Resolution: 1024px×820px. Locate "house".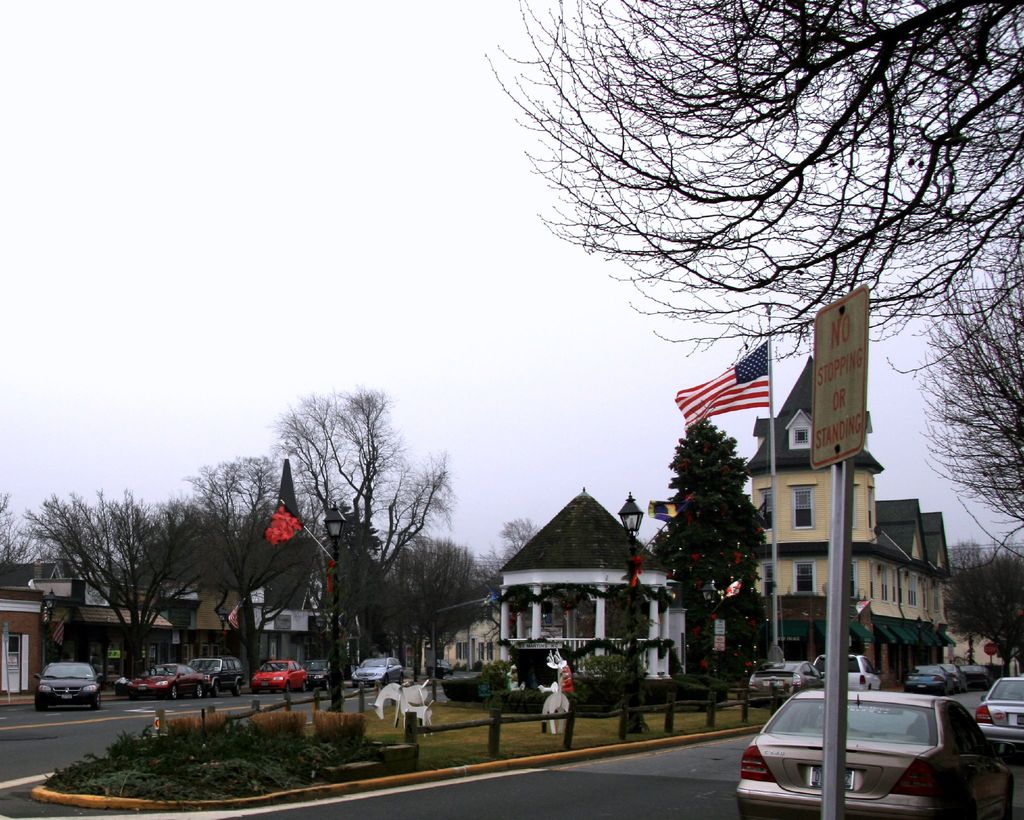
<bbox>423, 591, 495, 682</bbox>.
